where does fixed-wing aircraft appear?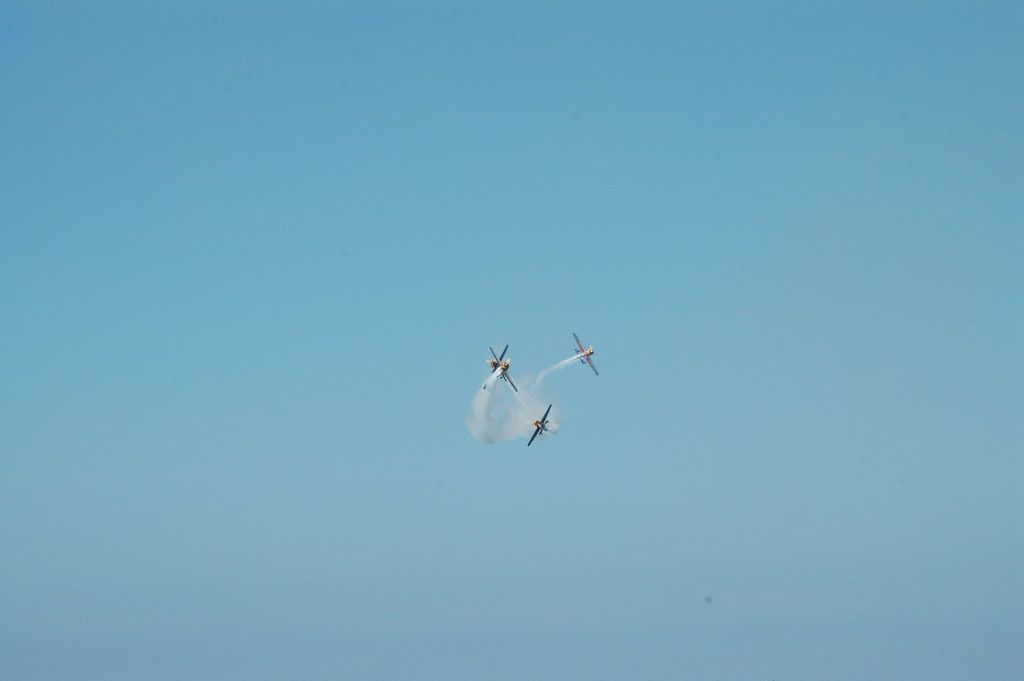
Appears at region(528, 404, 550, 445).
